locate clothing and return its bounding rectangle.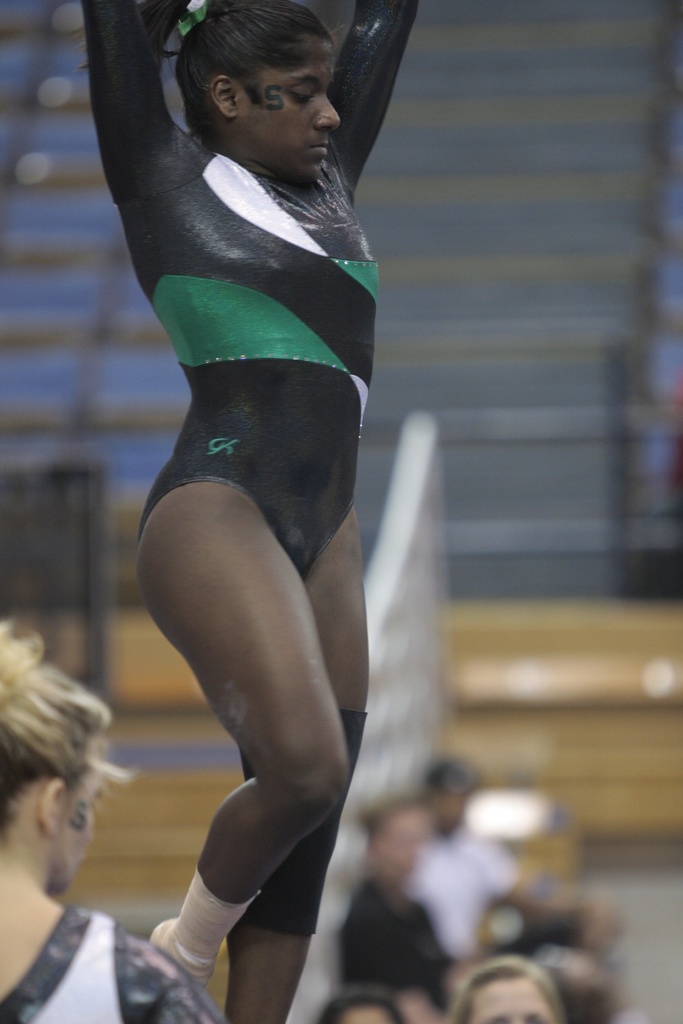
[x1=339, y1=874, x2=444, y2=1005].
